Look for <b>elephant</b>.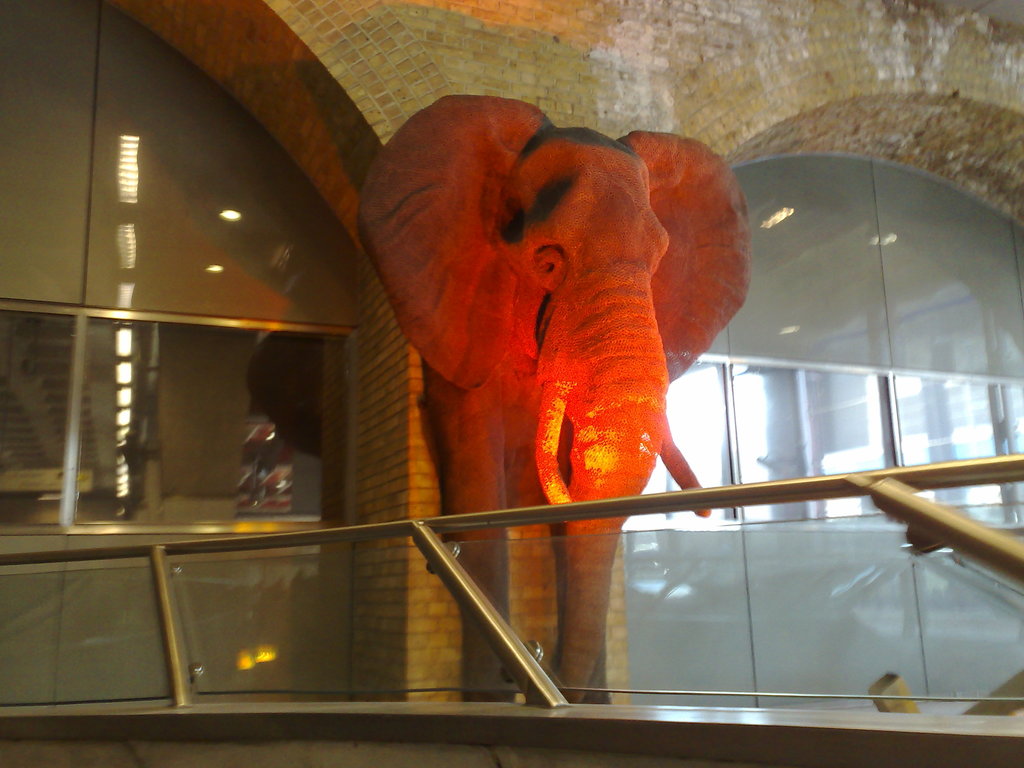
Found: 341/102/752/565.
